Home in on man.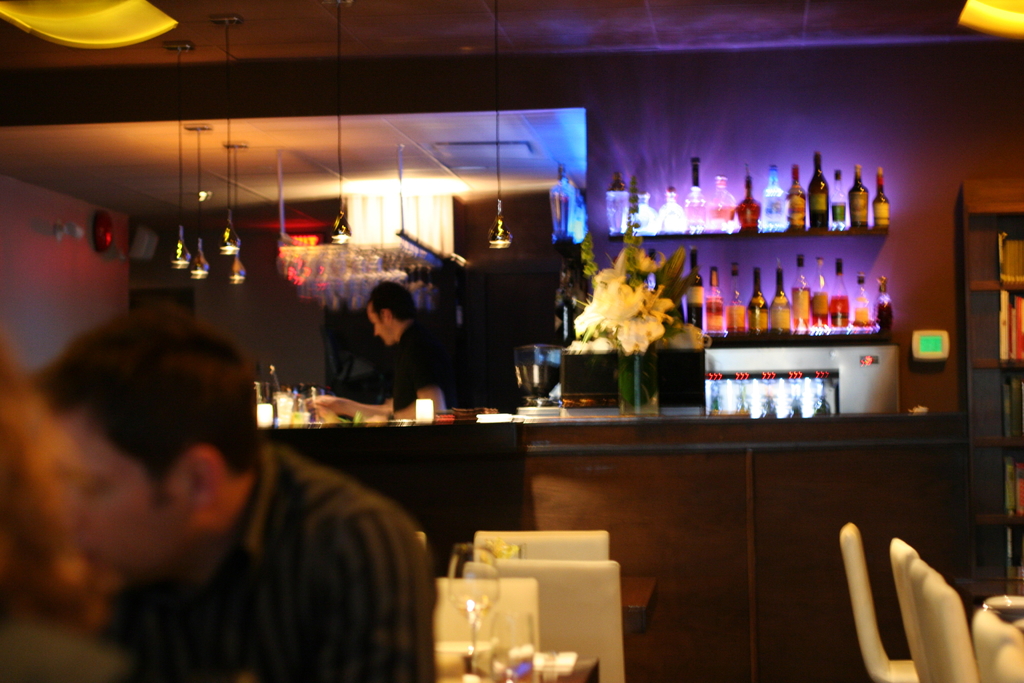
Homed in at <bbox>2, 298, 434, 682</bbox>.
